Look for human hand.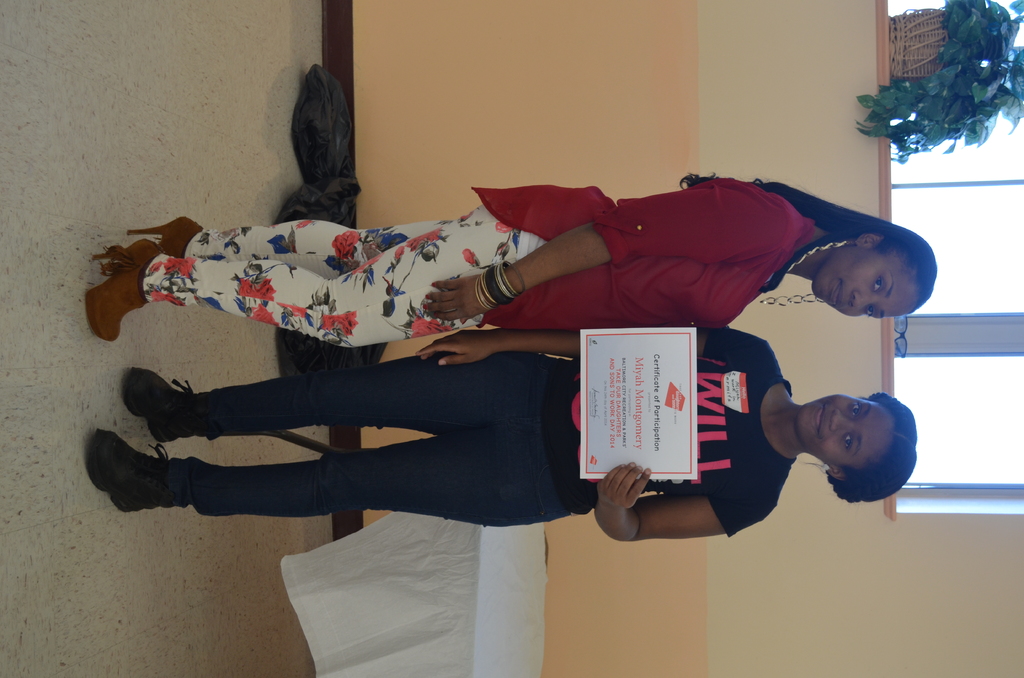
Found: (414,328,495,367).
